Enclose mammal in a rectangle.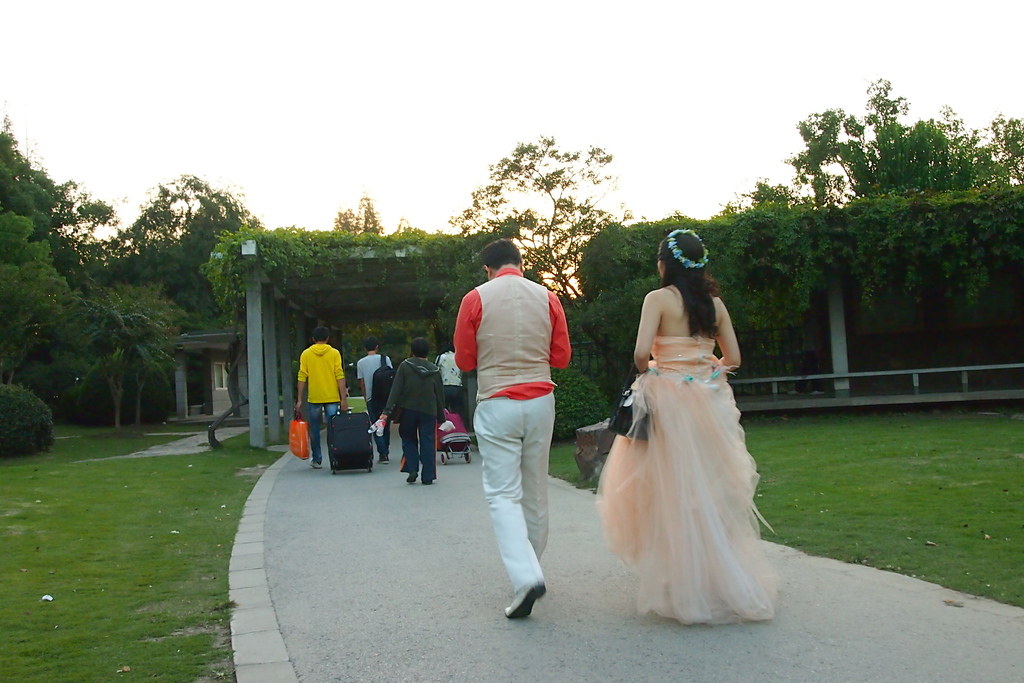
region(593, 229, 793, 628).
